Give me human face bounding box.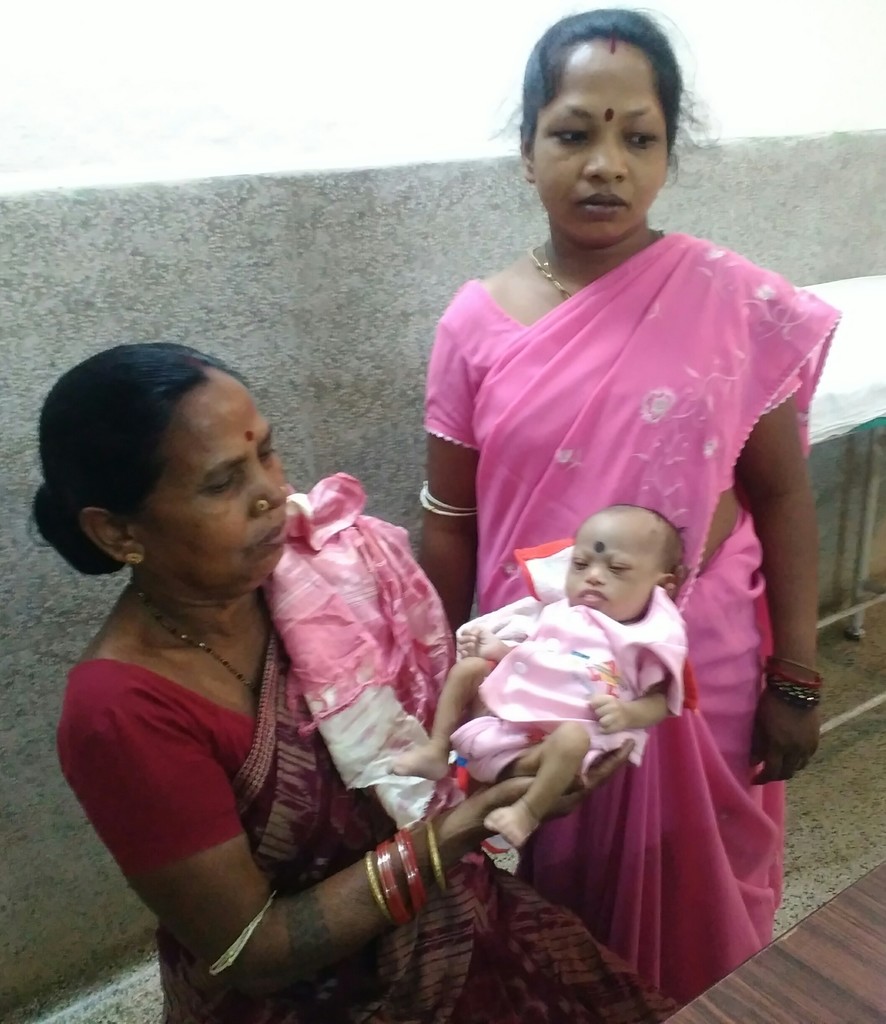
x1=134, y1=372, x2=290, y2=591.
